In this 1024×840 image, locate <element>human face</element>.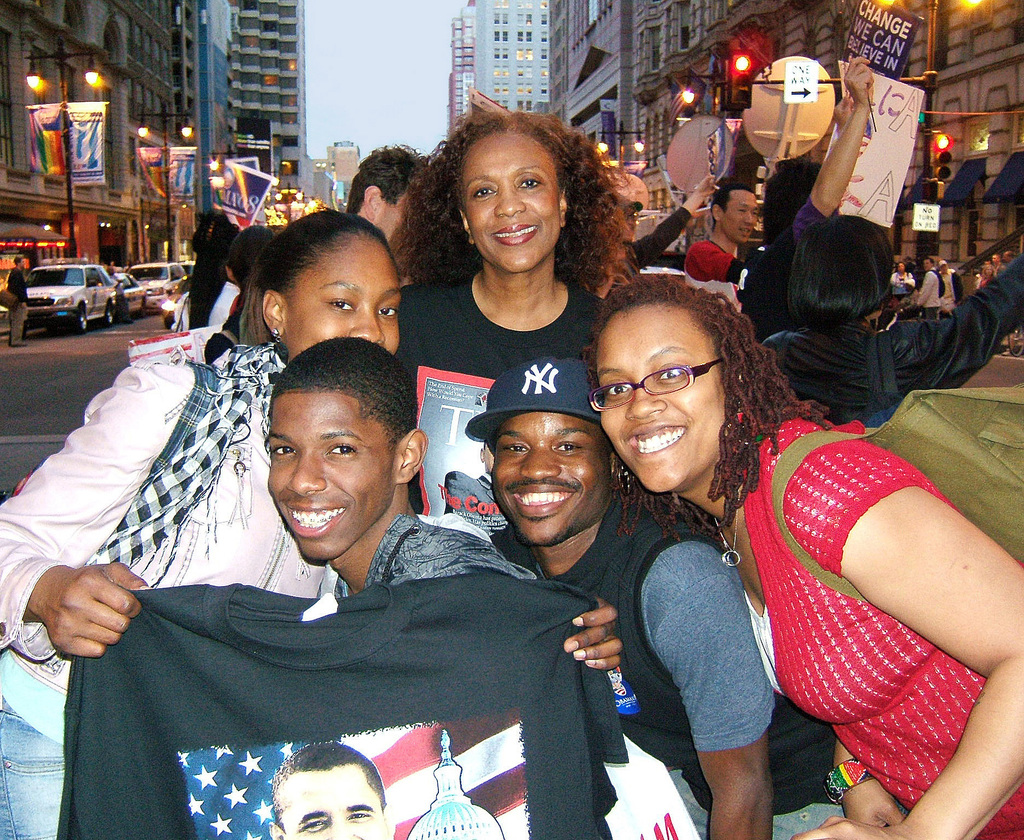
Bounding box: Rect(266, 392, 395, 558).
